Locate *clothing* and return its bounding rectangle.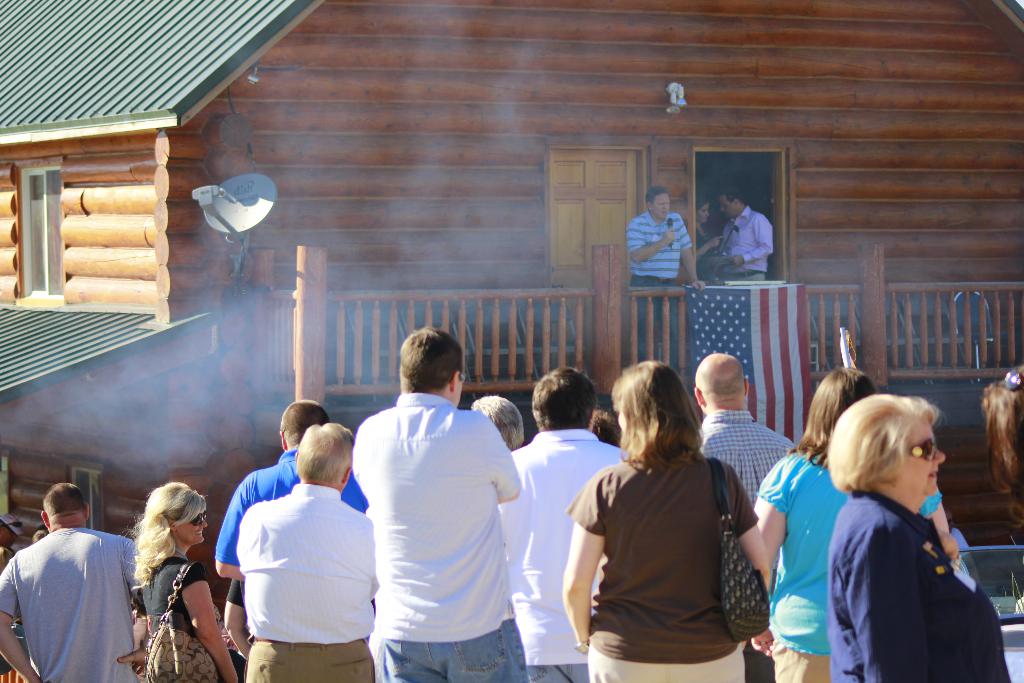
<box>565,459,767,682</box>.
